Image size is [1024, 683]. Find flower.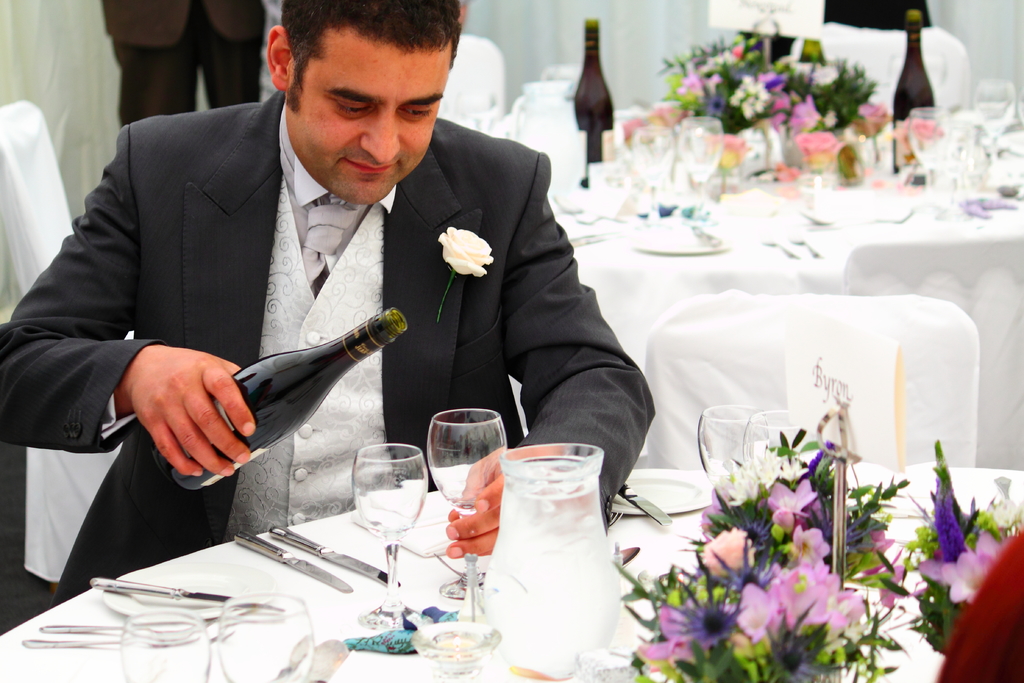
{"left": 920, "top": 484, "right": 964, "bottom": 559}.
